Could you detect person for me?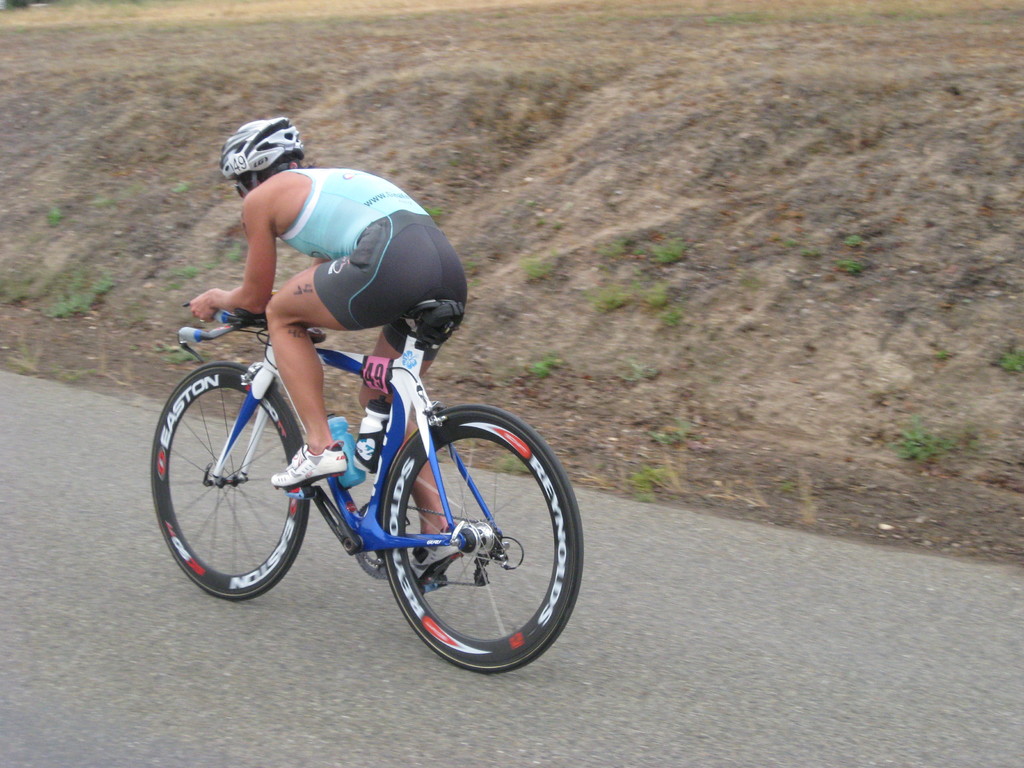
Detection result: [169,138,476,519].
